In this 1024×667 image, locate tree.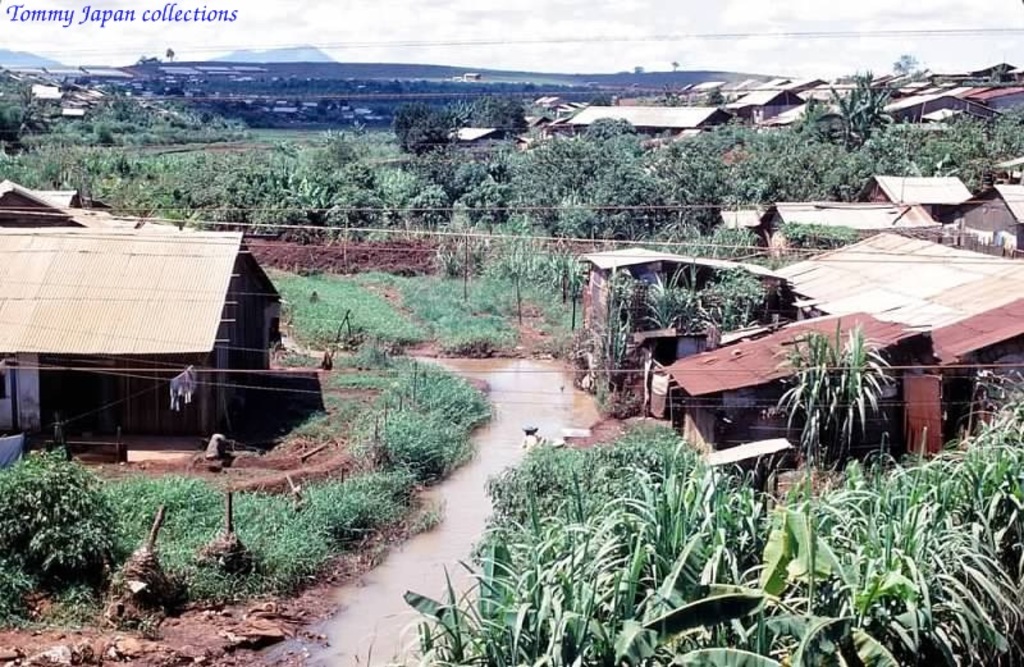
Bounding box: box(955, 104, 991, 156).
